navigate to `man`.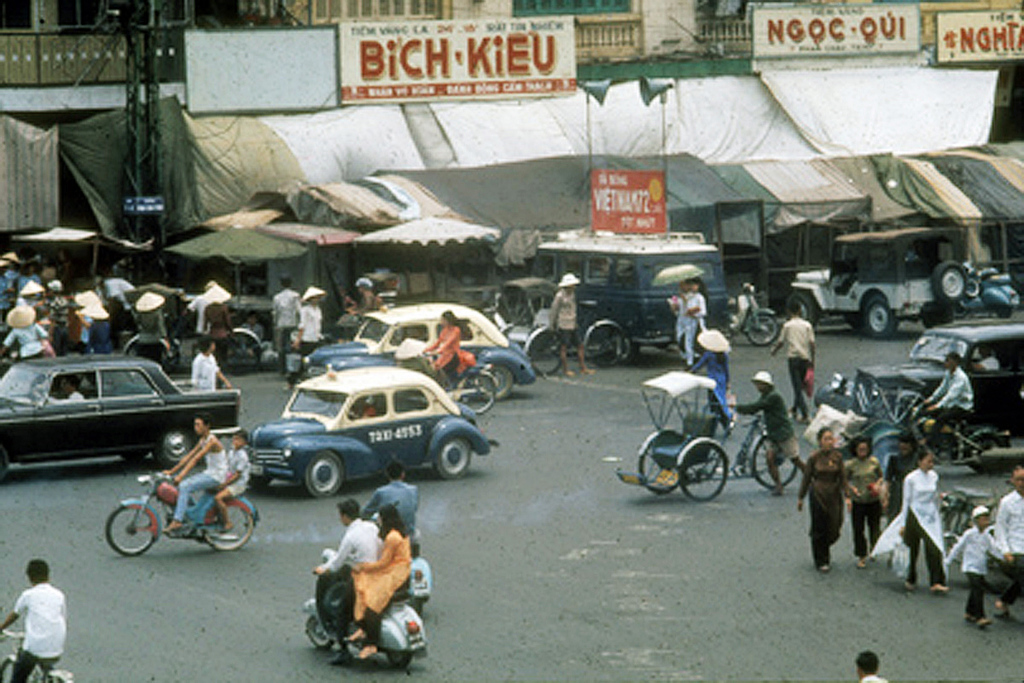
Navigation target: bbox=(915, 348, 975, 450).
